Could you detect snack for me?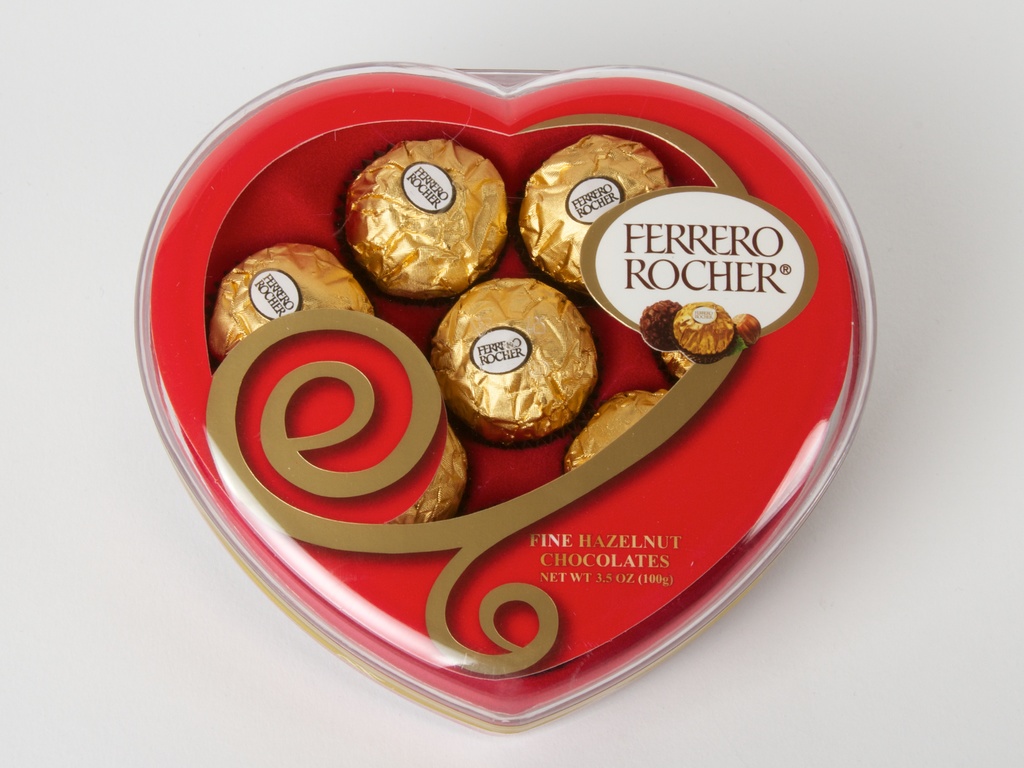
Detection result: rect(346, 136, 500, 311).
